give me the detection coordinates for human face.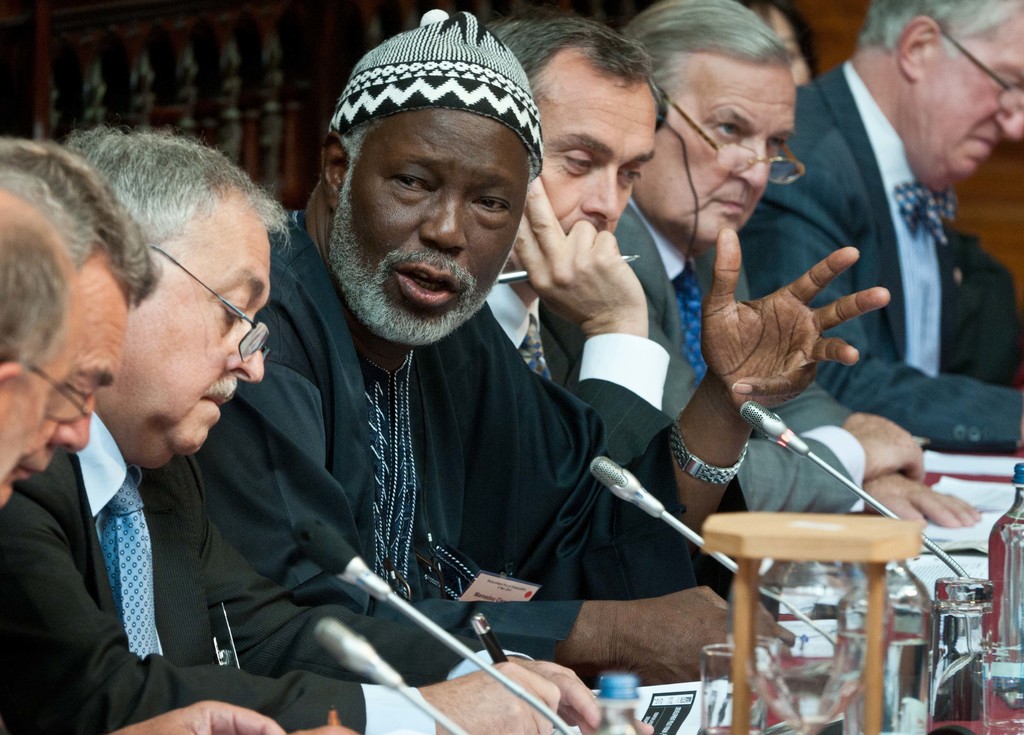
Rect(335, 109, 533, 347).
